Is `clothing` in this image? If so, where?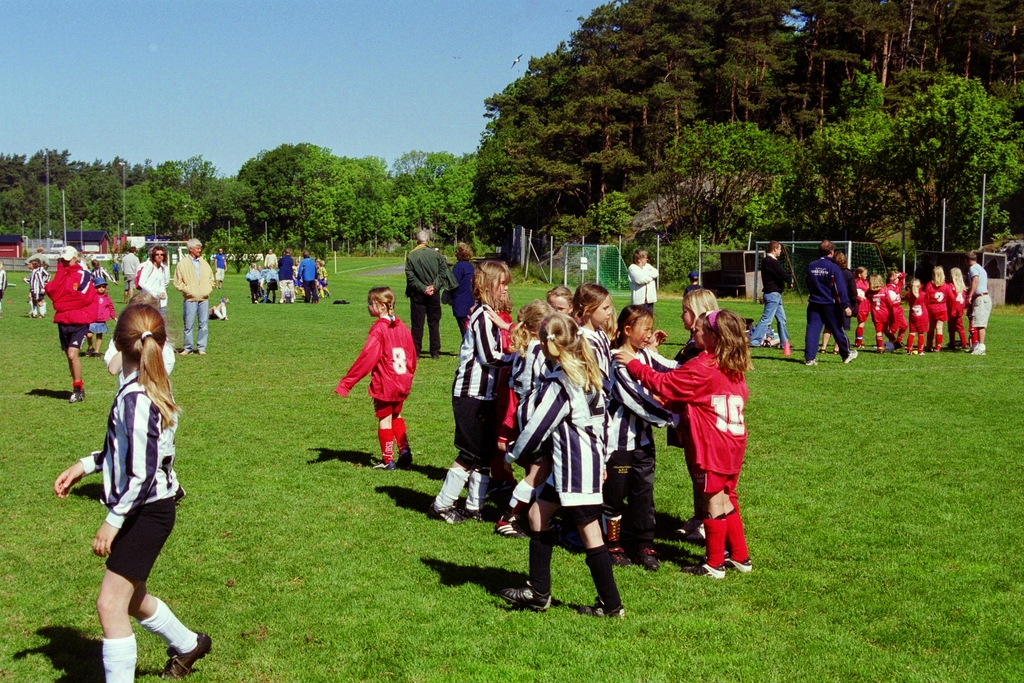
Yes, at Rect(652, 332, 760, 554).
